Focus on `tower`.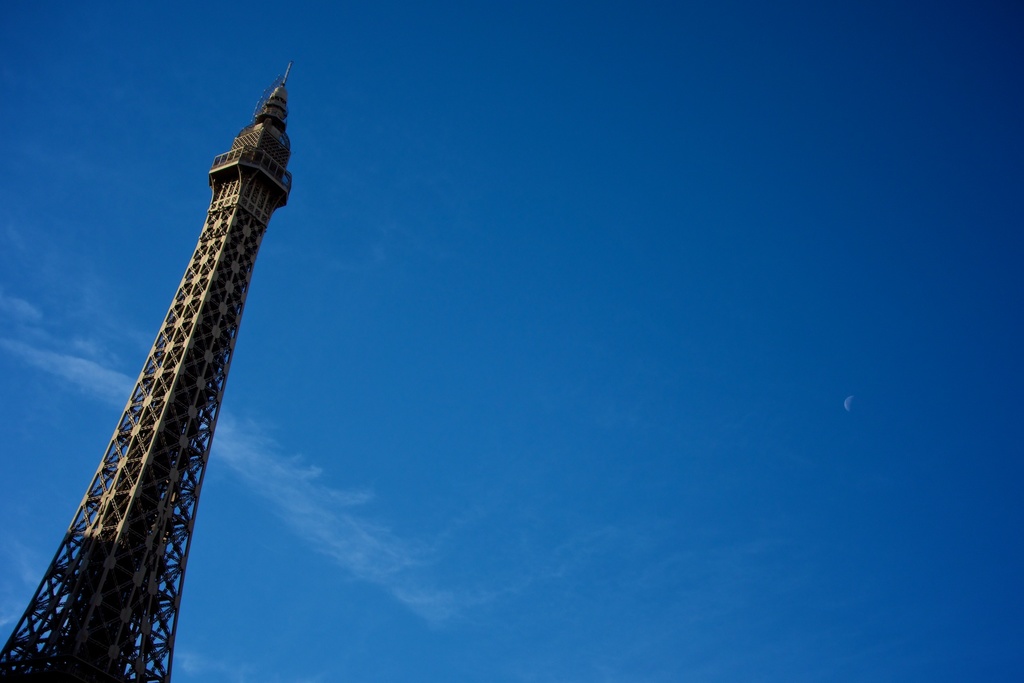
Focused at 12/72/301/652.
